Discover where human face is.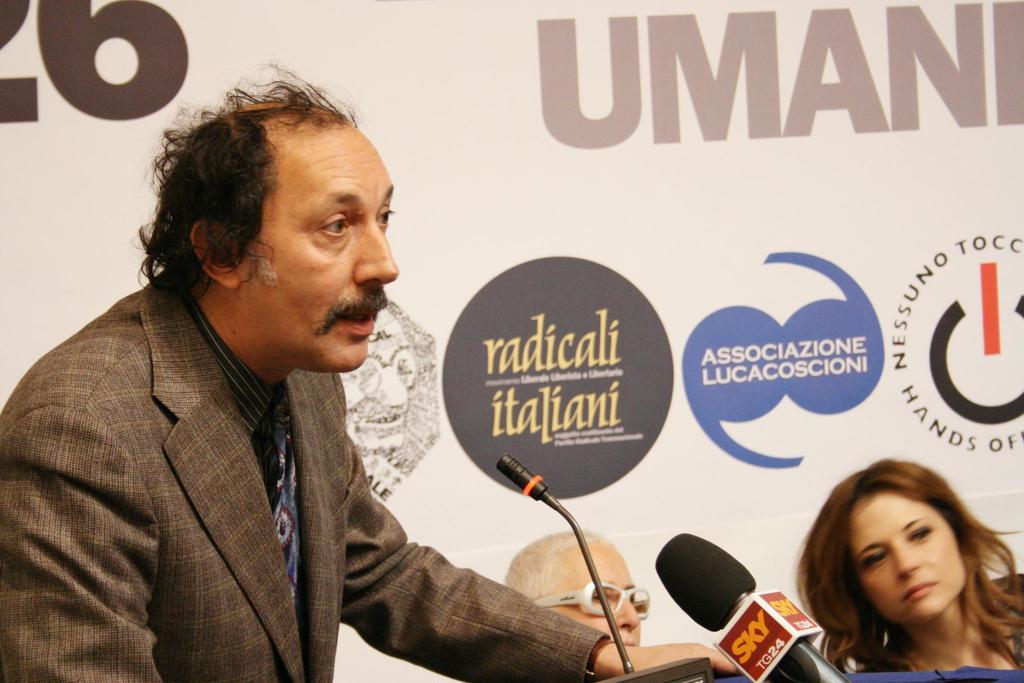
Discovered at l=241, t=138, r=401, b=372.
